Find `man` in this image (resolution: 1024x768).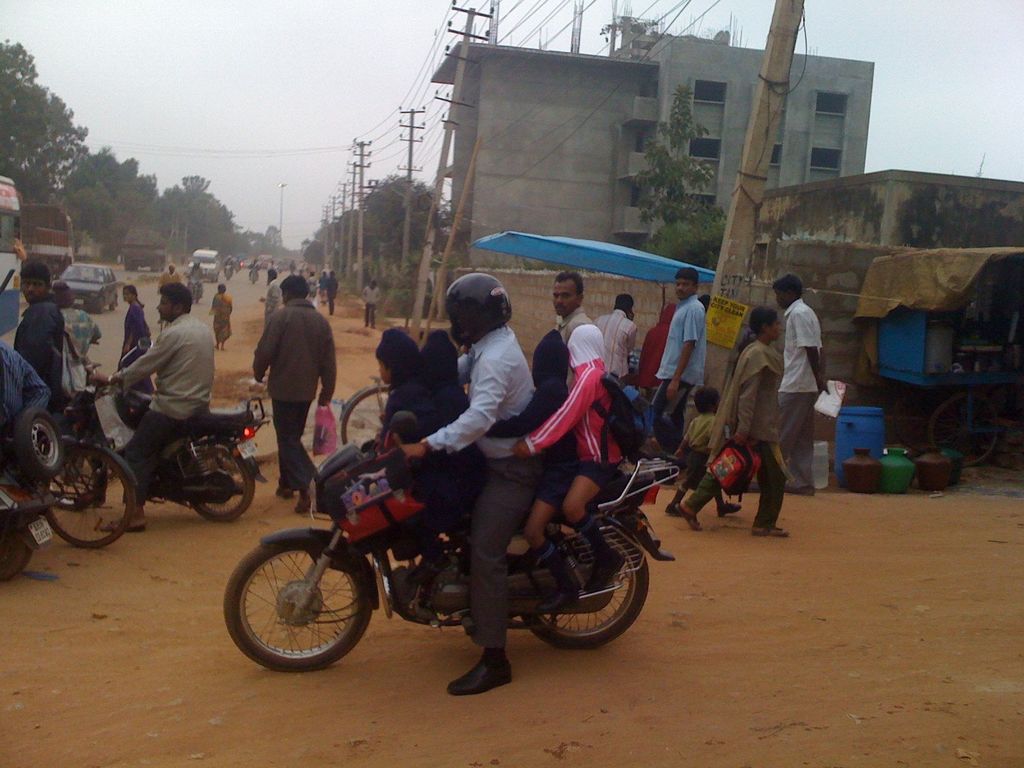
[556, 269, 595, 348].
